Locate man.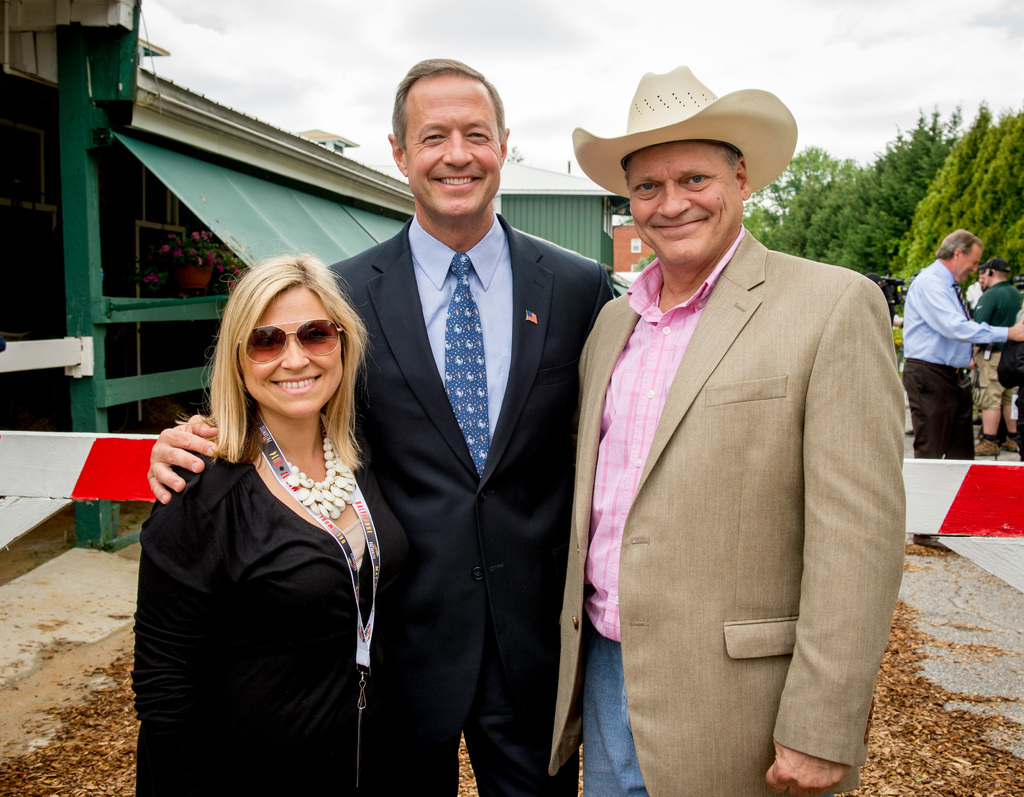
Bounding box: 972,261,1023,457.
